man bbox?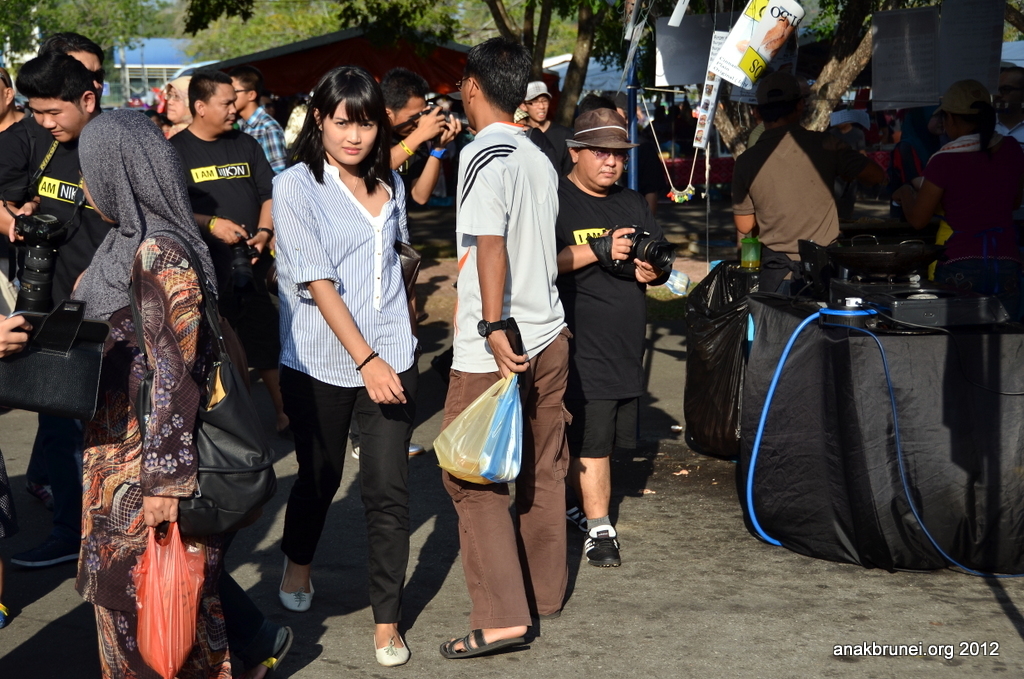
<bbox>517, 85, 589, 178</bbox>
